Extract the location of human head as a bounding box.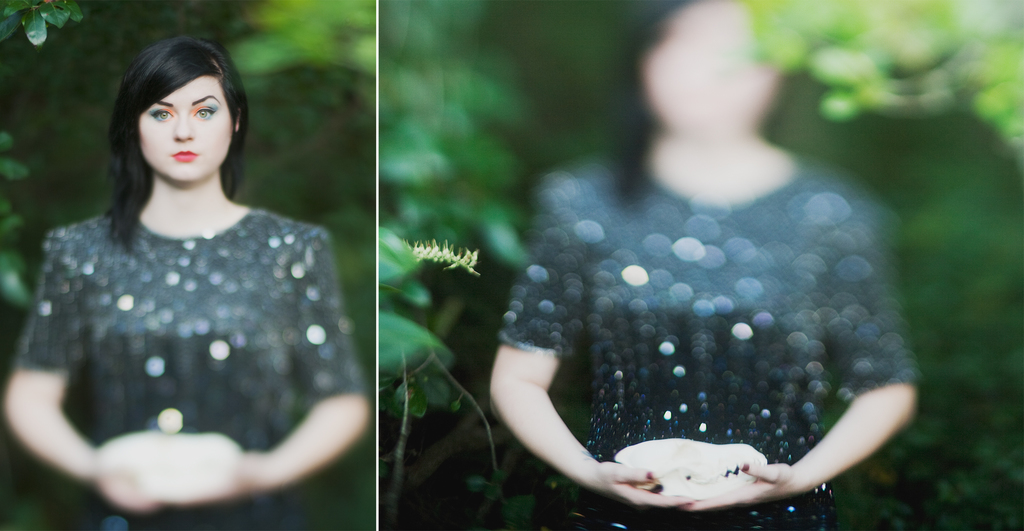
region(107, 34, 230, 188).
